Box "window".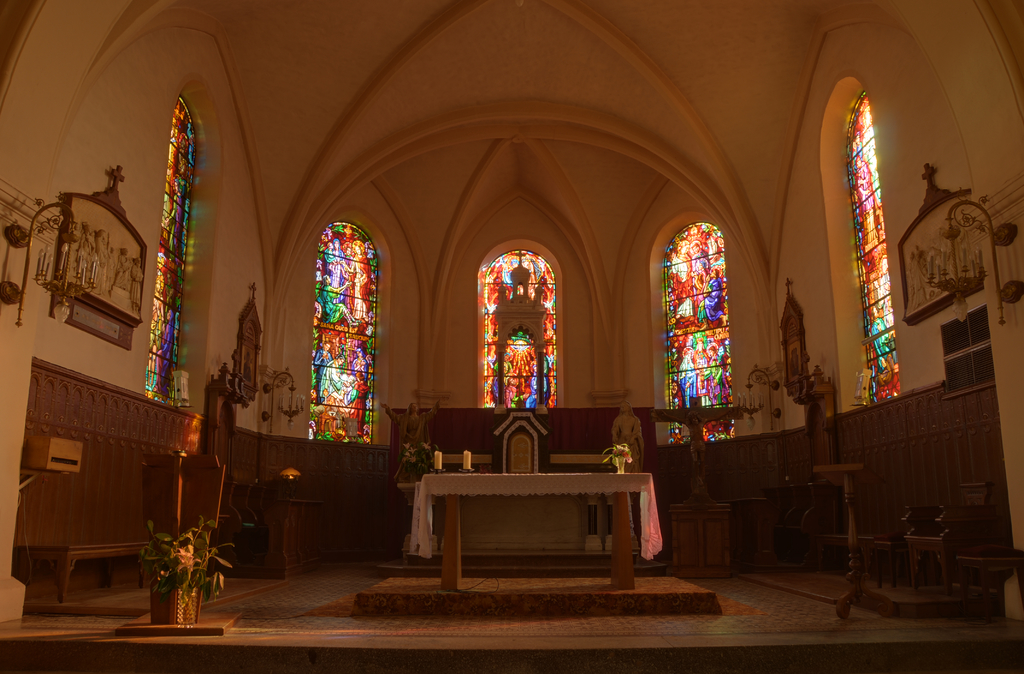
bbox=(147, 96, 199, 406).
